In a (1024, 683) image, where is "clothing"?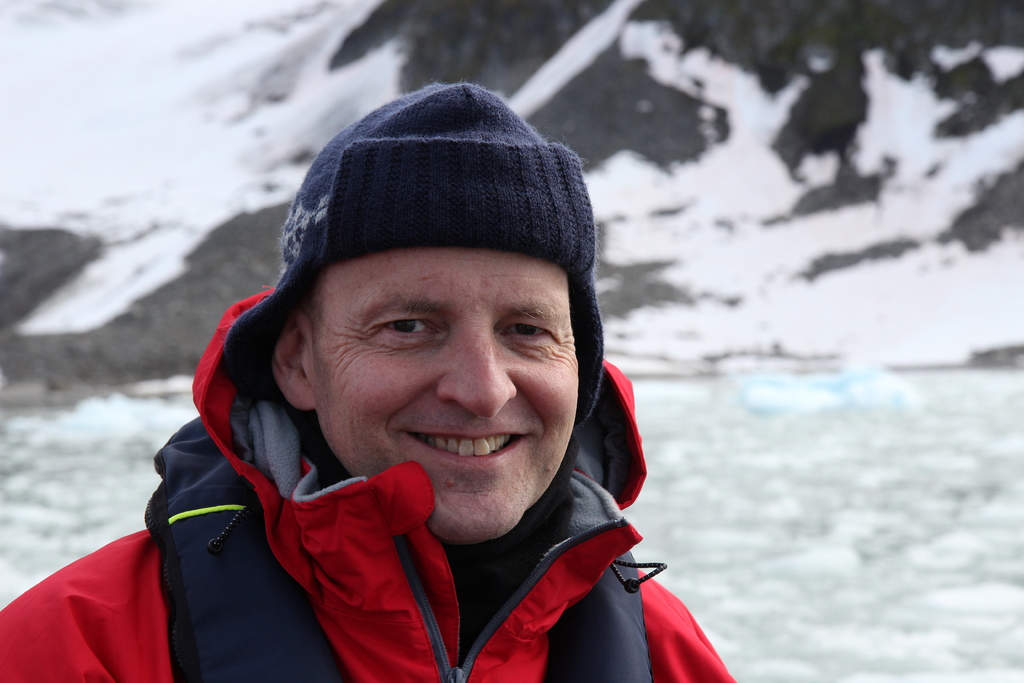
<box>0,290,746,682</box>.
